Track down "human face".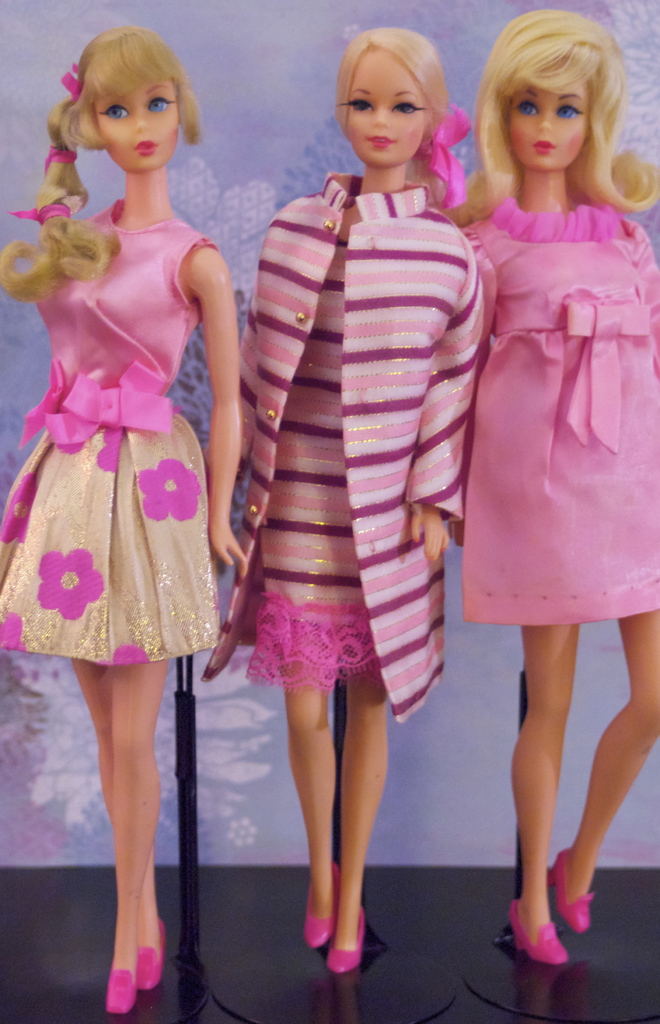
Tracked to bbox=[508, 63, 592, 166].
